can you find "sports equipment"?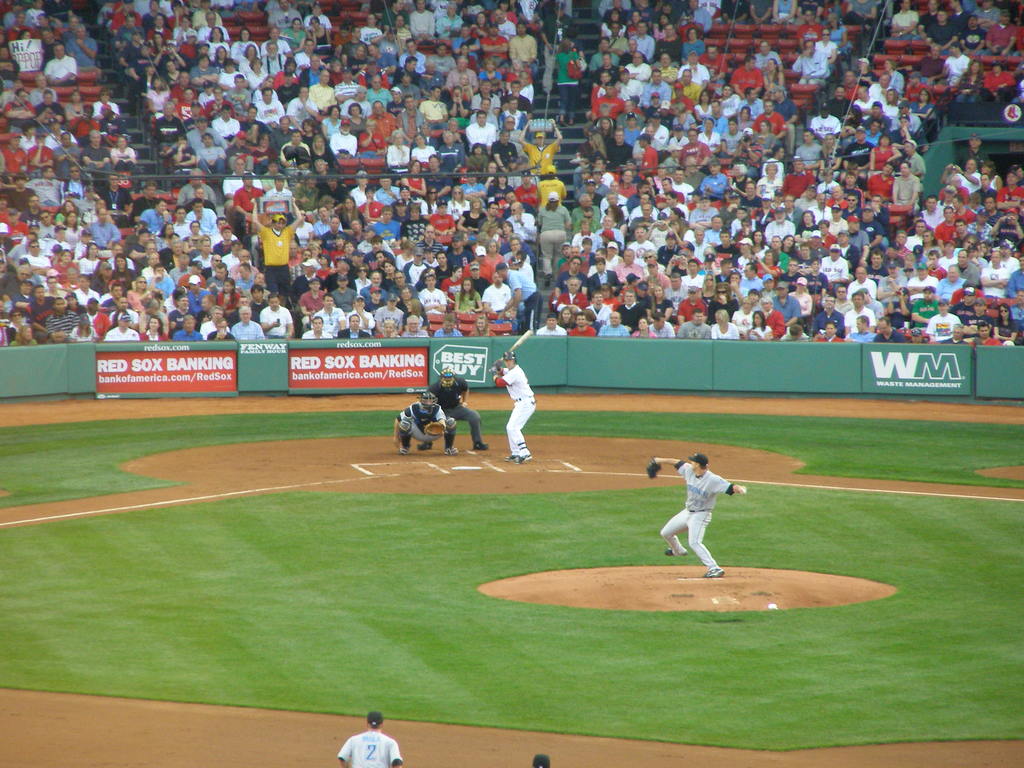
Yes, bounding box: [443,414,456,452].
